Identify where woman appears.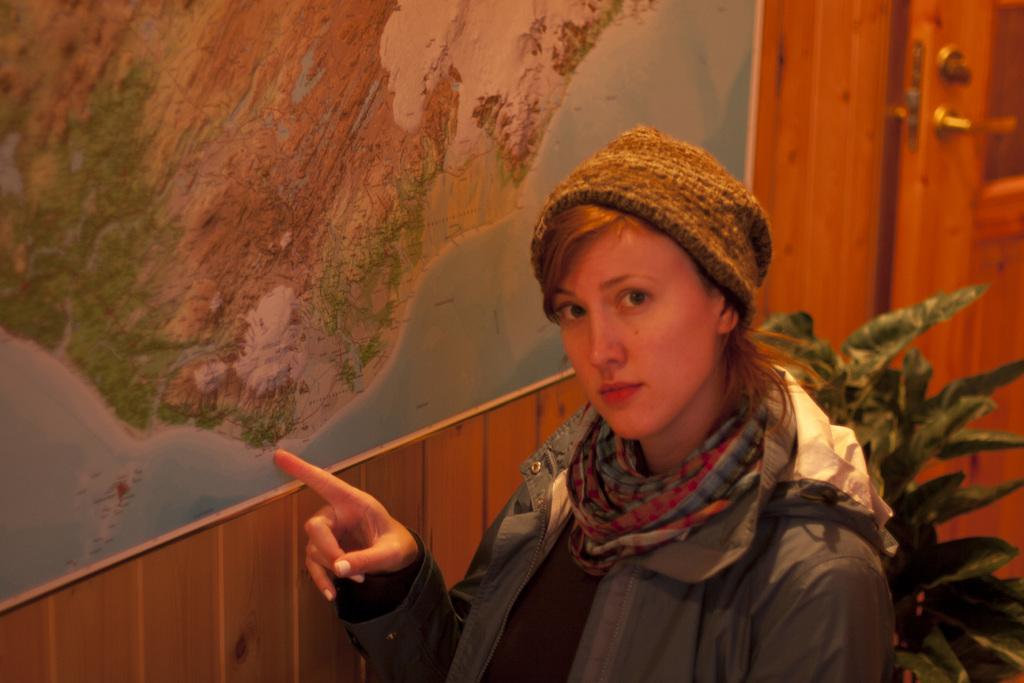
Appears at <region>406, 148, 905, 671</region>.
